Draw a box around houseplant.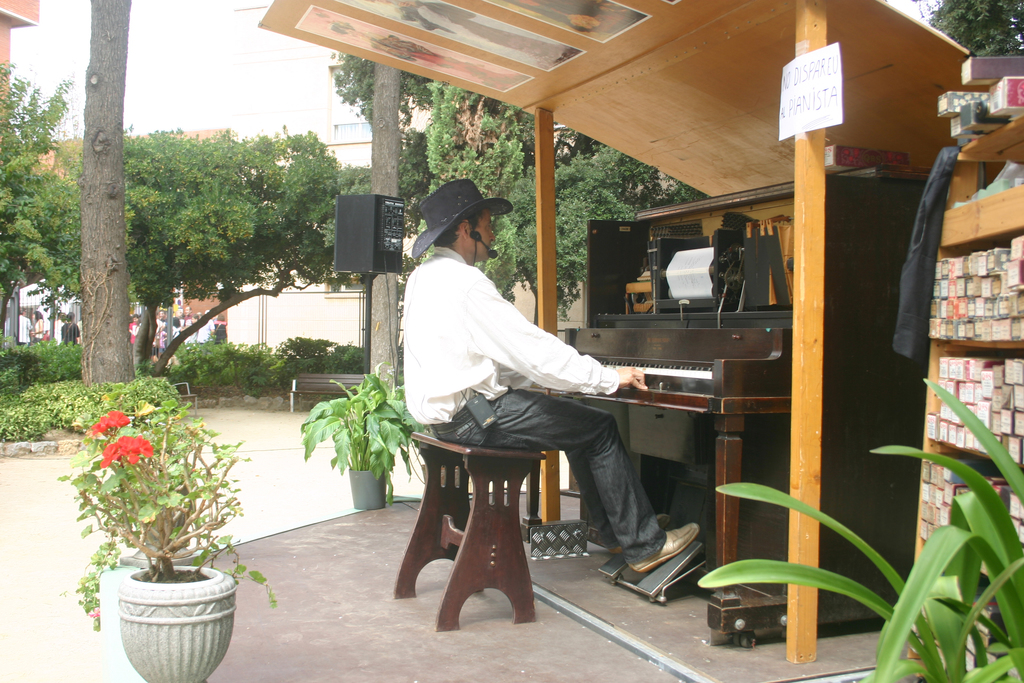
(left=296, top=367, right=424, bottom=509).
